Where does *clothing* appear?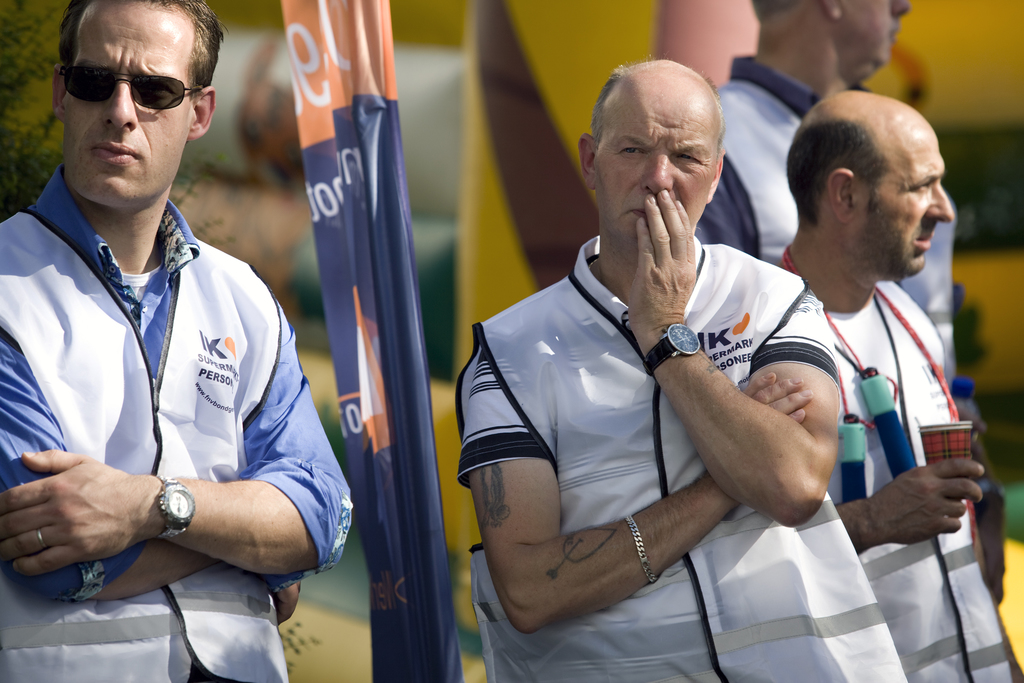
Appears at [x1=695, y1=51, x2=964, y2=381].
